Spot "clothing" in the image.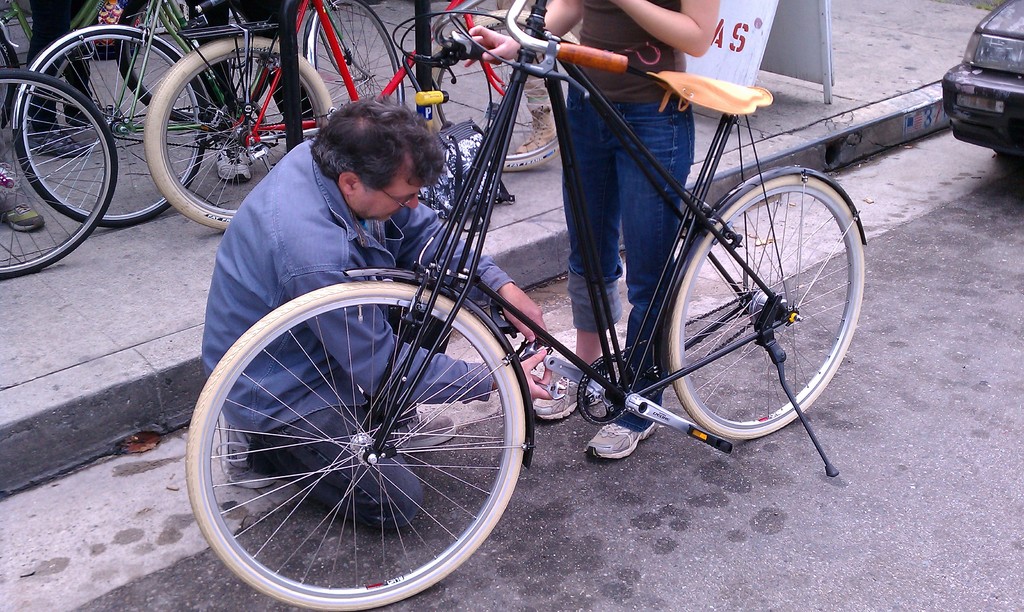
"clothing" found at (x1=25, y1=0, x2=102, y2=131).
